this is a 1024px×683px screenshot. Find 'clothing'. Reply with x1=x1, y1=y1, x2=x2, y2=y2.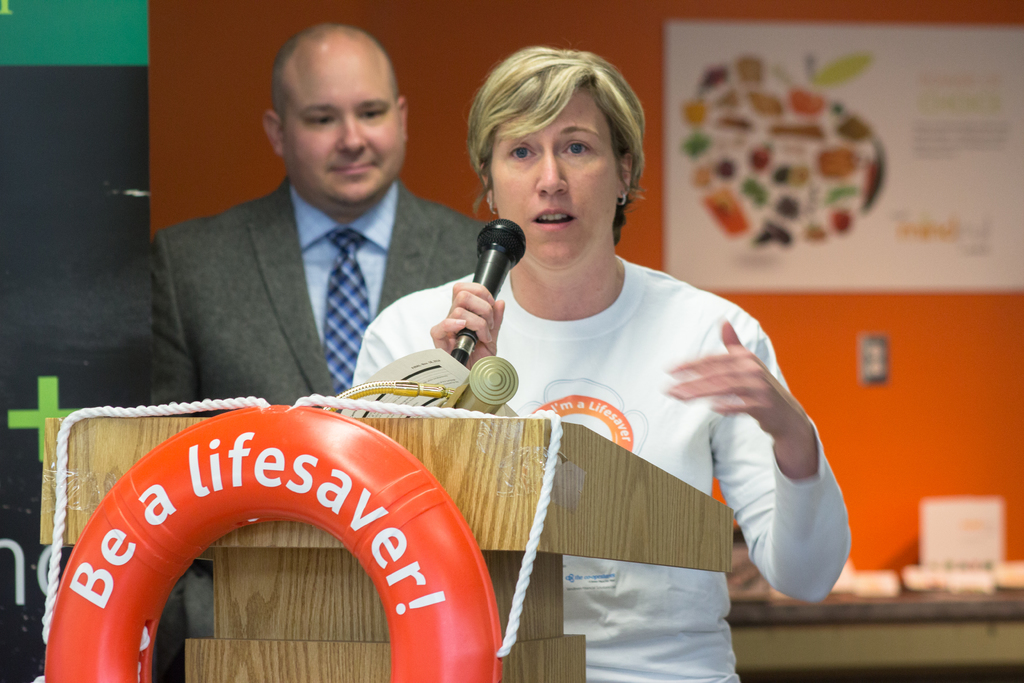
x1=353, y1=251, x2=854, y2=682.
